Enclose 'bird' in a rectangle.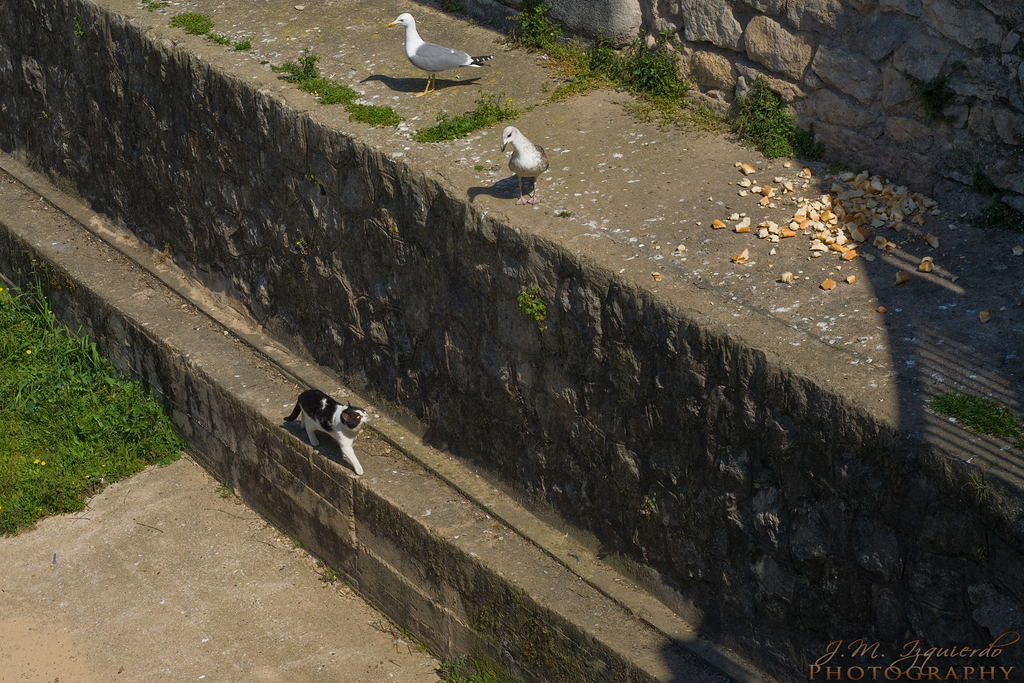
bbox=[381, 1, 477, 72].
